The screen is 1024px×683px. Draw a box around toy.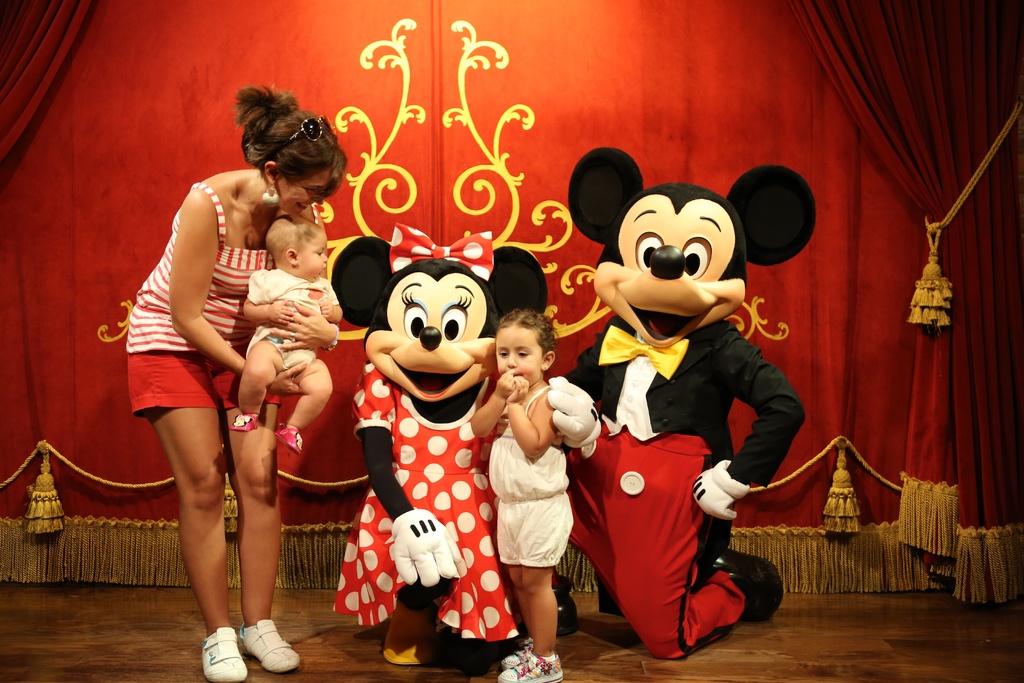
x1=547, y1=155, x2=813, y2=652.
